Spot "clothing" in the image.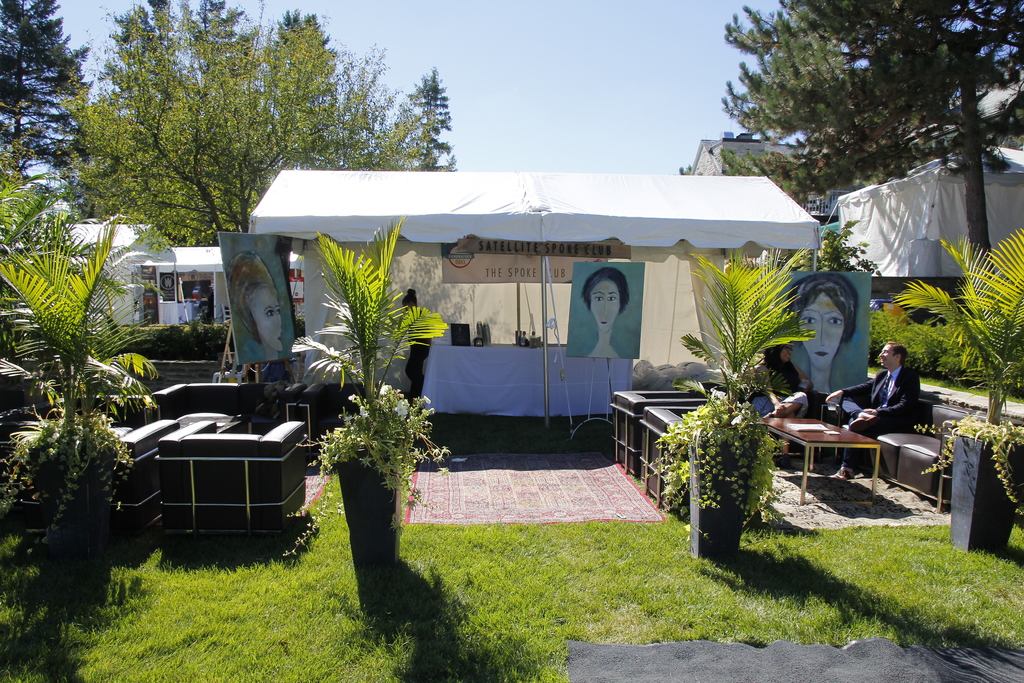
"clothing" found at crop(837, 362, 920, 462).
